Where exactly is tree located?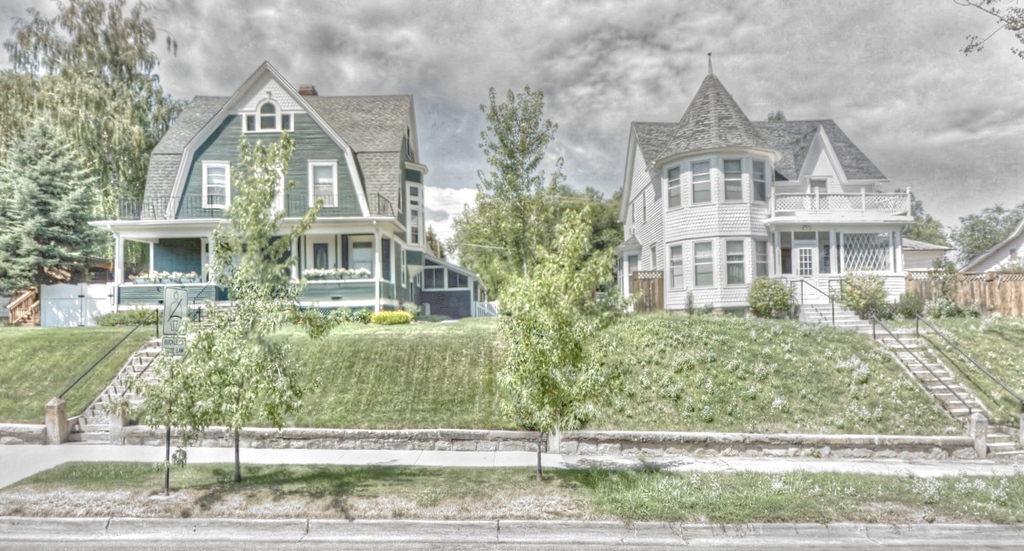
Its bounding box is {"x1": 115, "y1": 340, "x2": 202, "y2": 496}.
